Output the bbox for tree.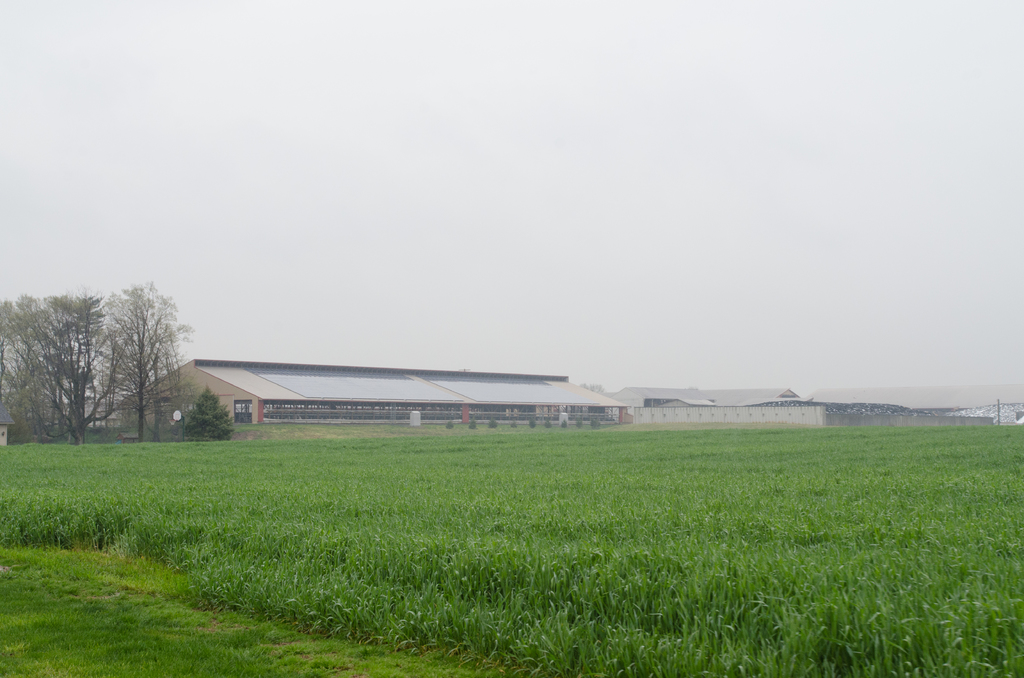
region(545, 421, 551, 428).
